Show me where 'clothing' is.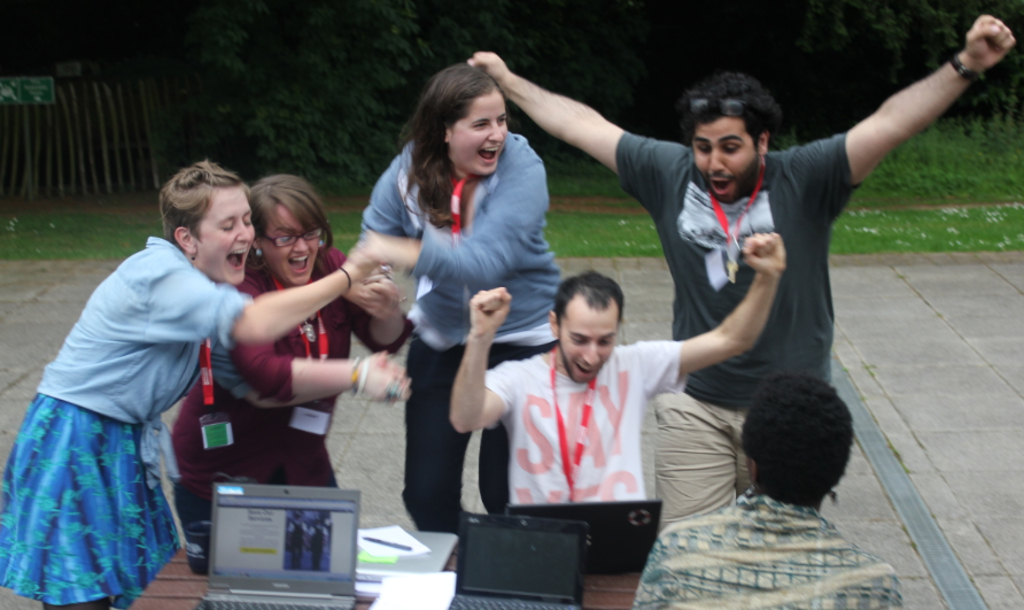
'clothing' is at crop(364, 139, 563, 530).
